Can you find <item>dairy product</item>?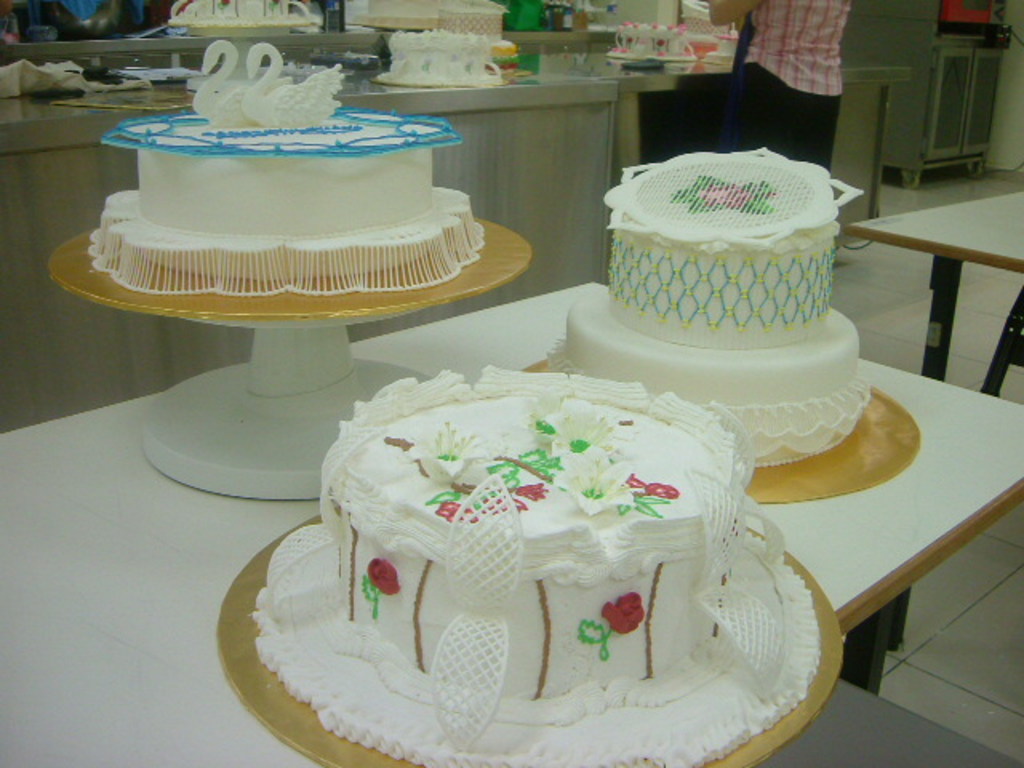
Yes, bounding box: box=[563, 334, 861, 466].
